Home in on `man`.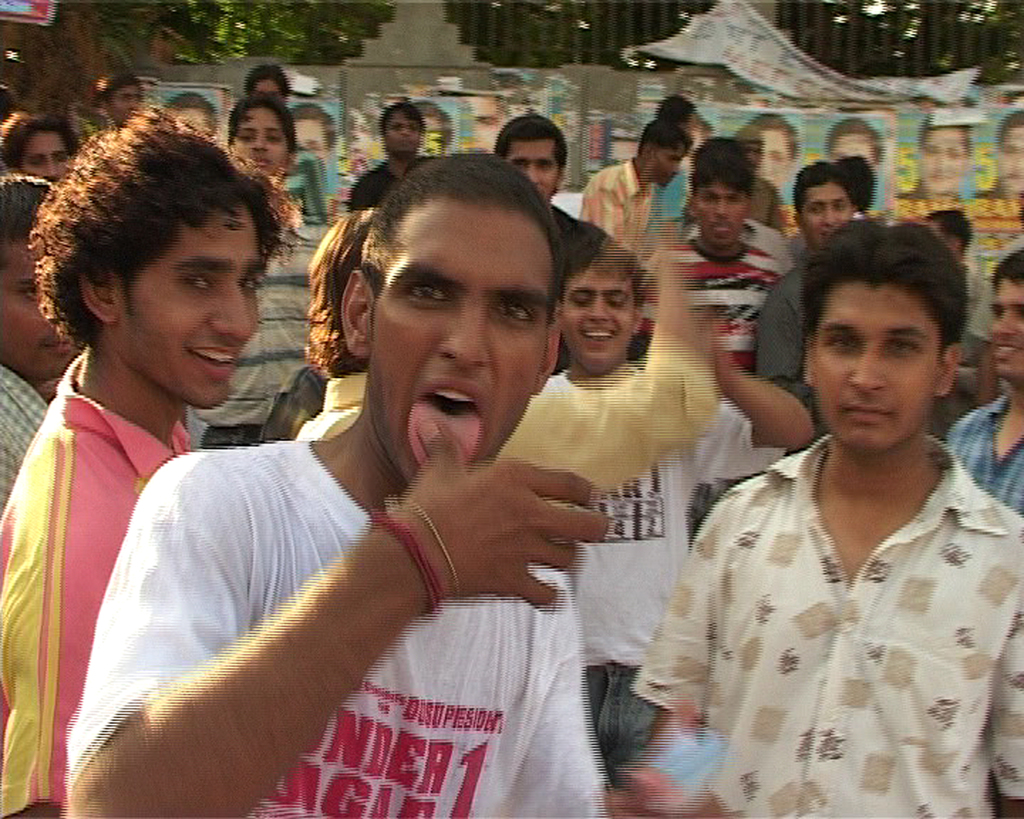
Homed in at (0, 170, 85, 505).
